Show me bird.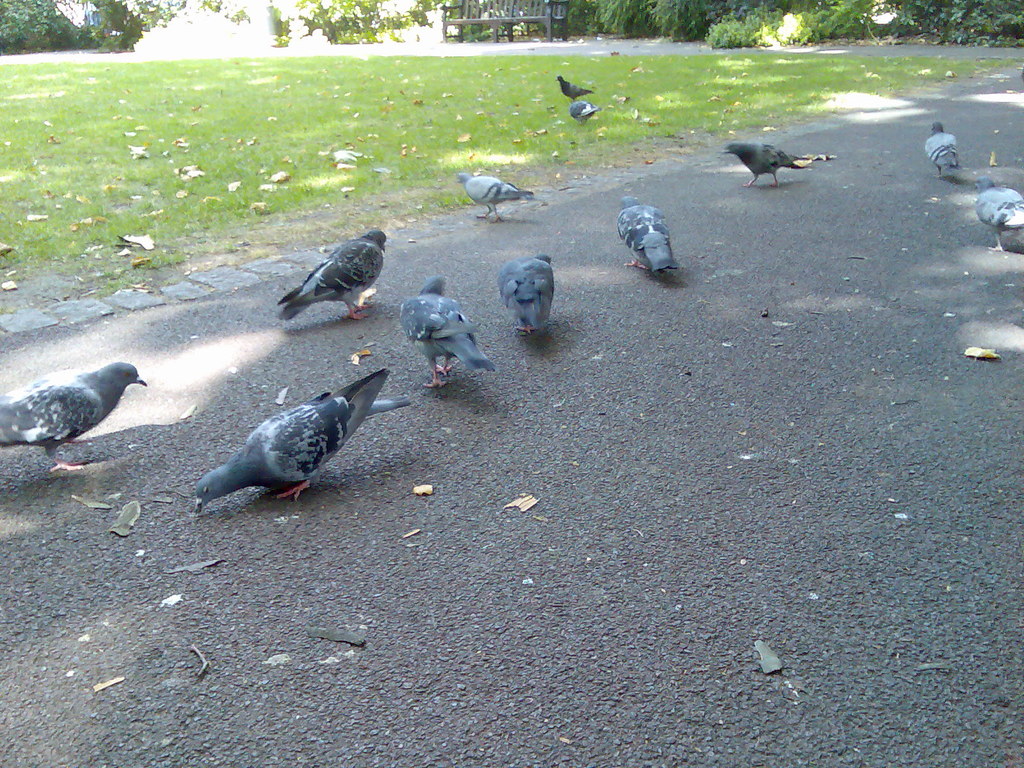
bird is here: select_region(501, 248, 554, 335).
